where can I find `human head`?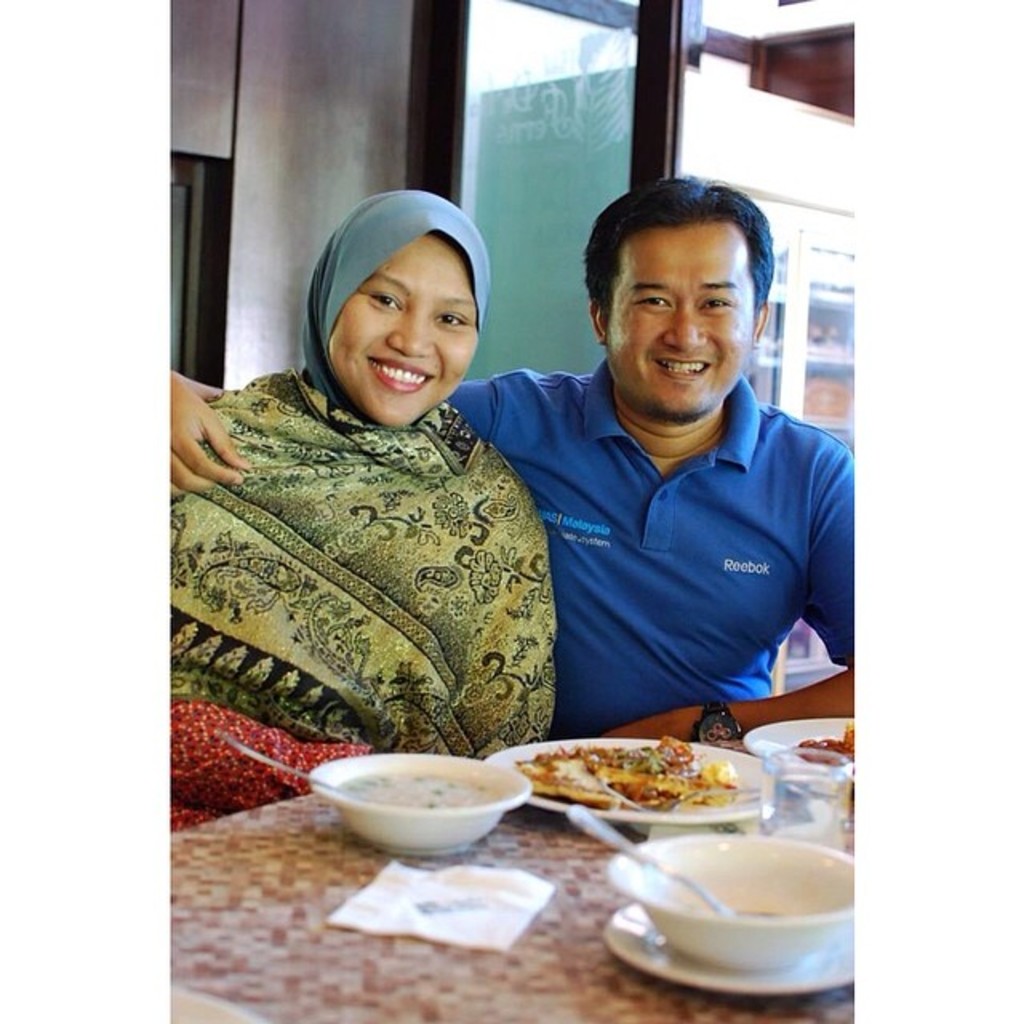
You can find it at 310 189 496 427.
